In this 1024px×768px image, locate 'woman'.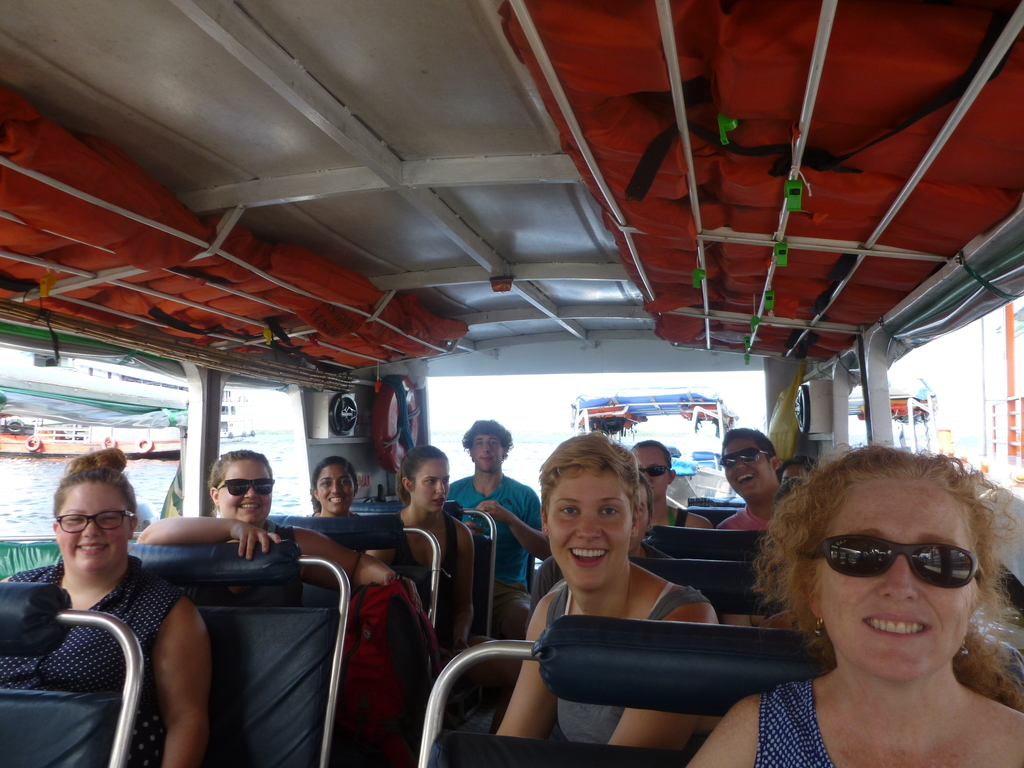
Bounding box: pyautogui.locateOnScreen(381, 442, 477, 656).
